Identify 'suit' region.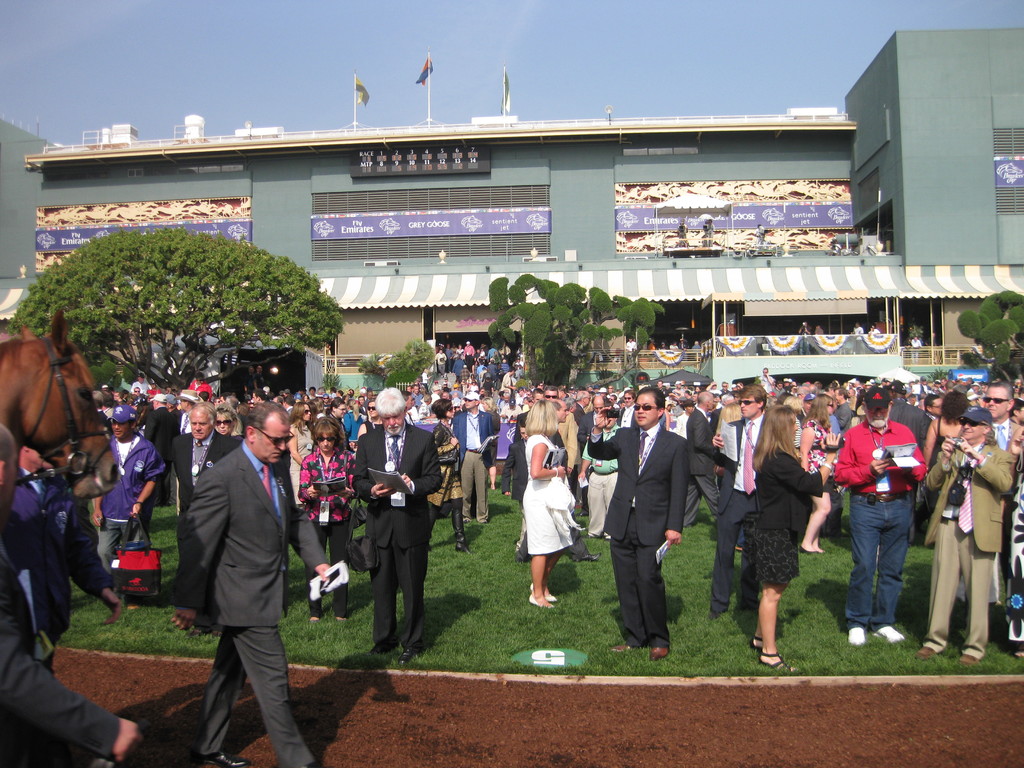
Region: [164,398,302,762].
